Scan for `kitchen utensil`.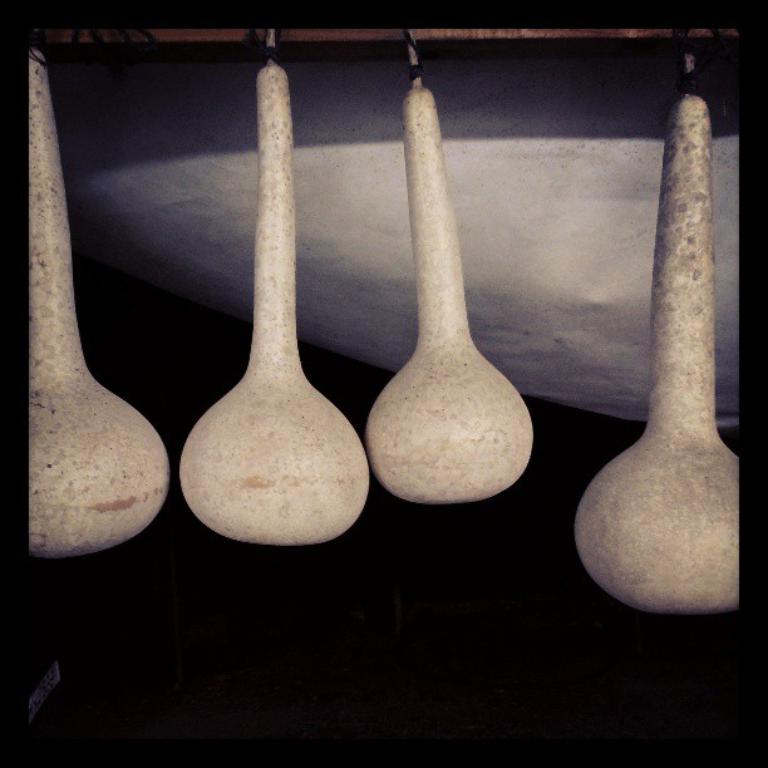
Scan result: Rect(375, 112, 541, 504).
